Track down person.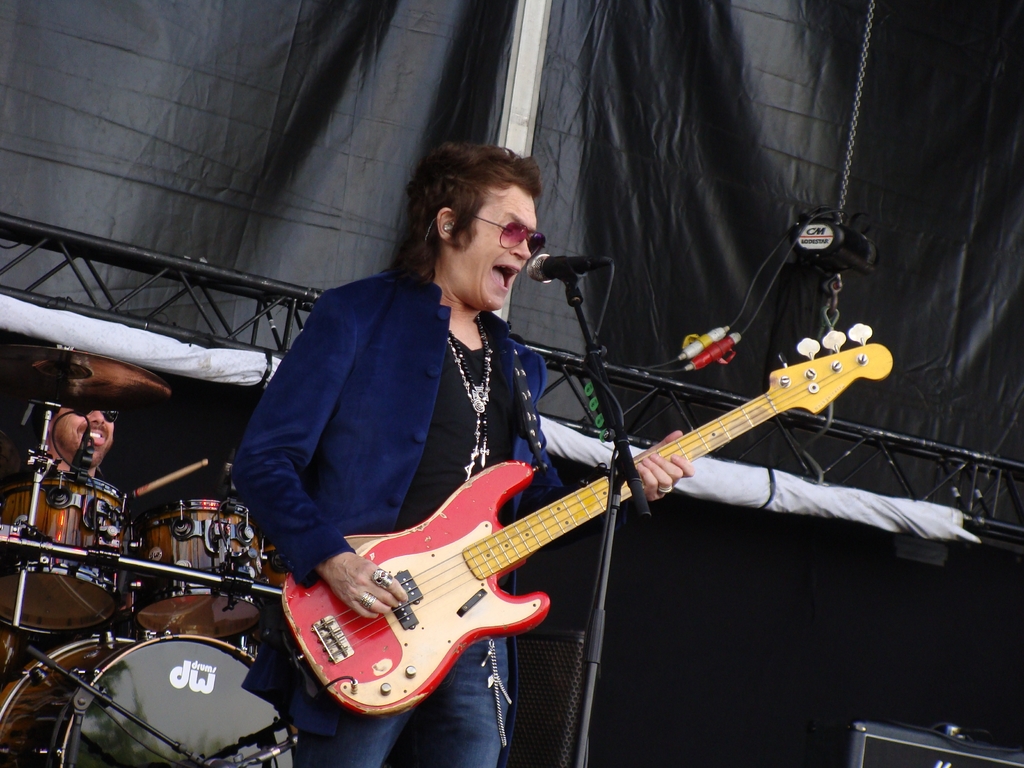
Tracked to region(21, 399, 117, 502).
